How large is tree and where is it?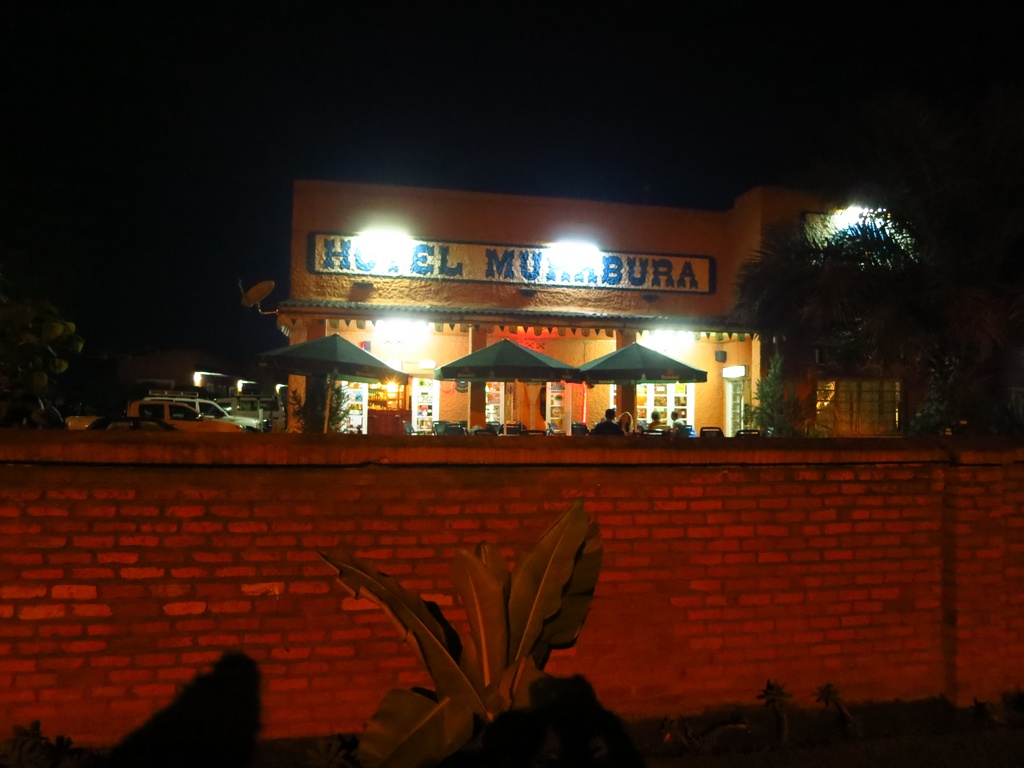
Bounding box: detection(732, 181, 939, 396).
